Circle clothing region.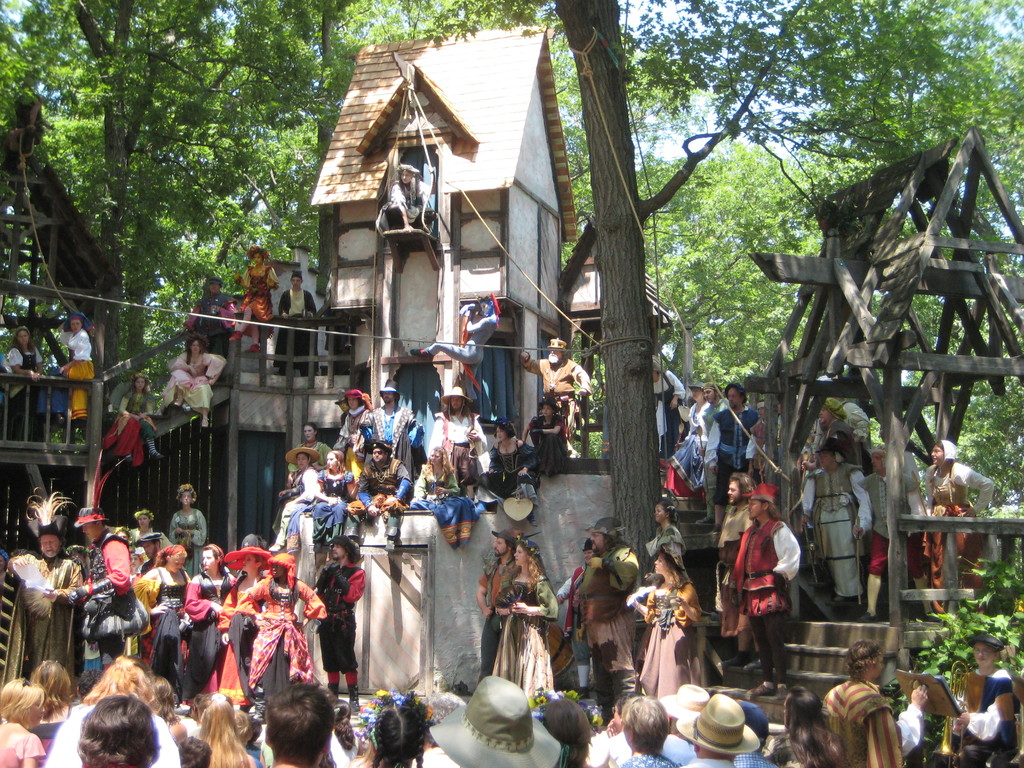
Region: {"left": 101, "top": 387, "right": 153, "bottom": 465}.
